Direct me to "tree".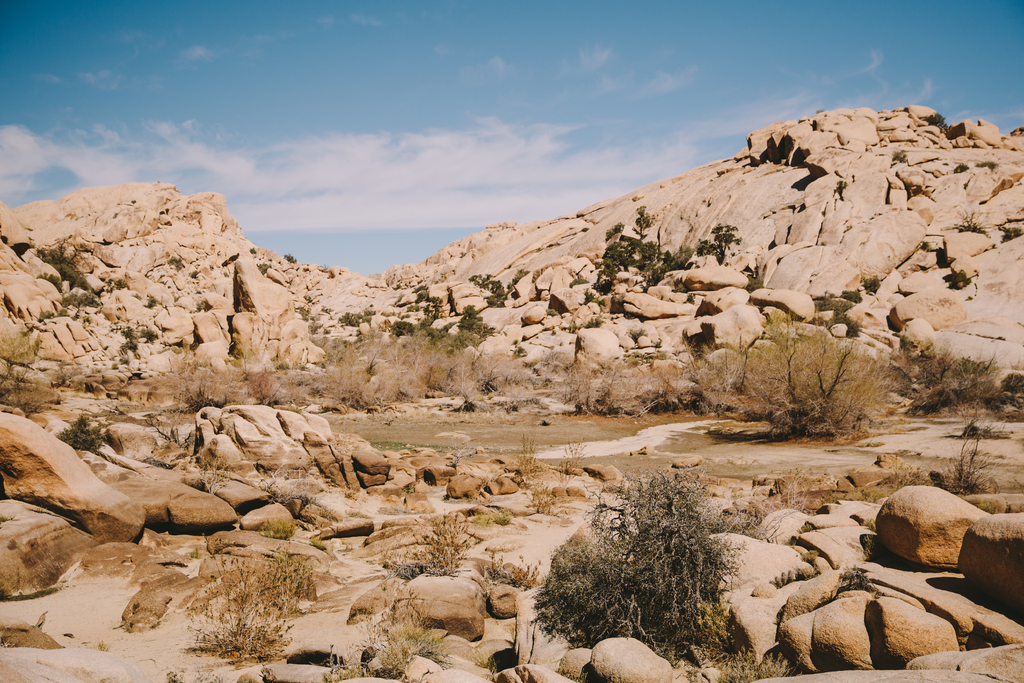
Direction: (700,220,748,267).
